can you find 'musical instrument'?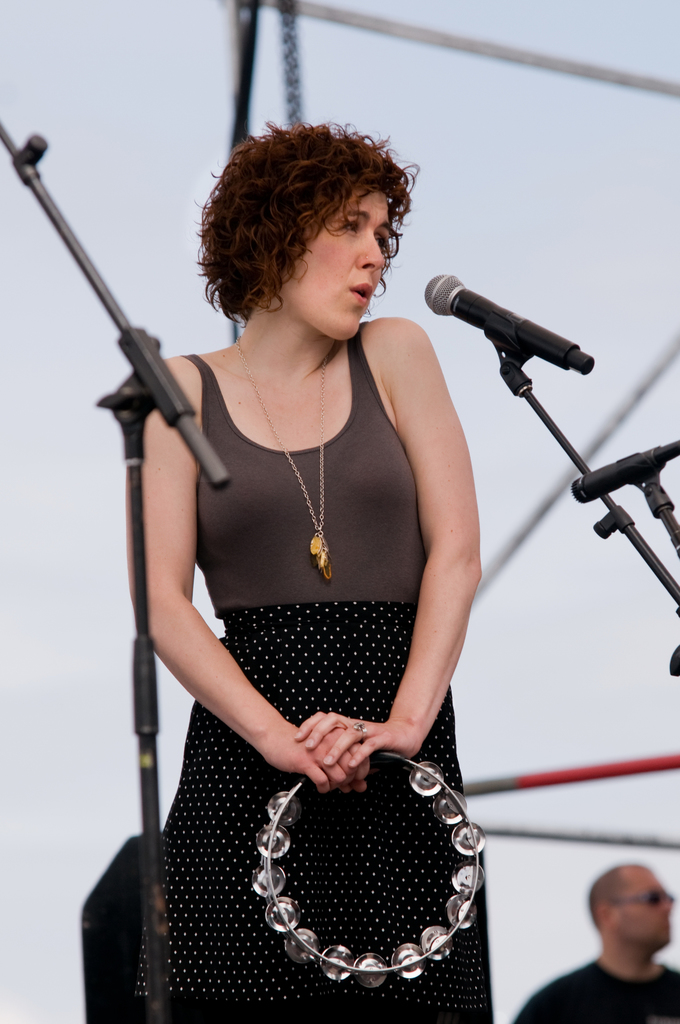
Yes, bounding box: box(250, 746, 488, 993).
